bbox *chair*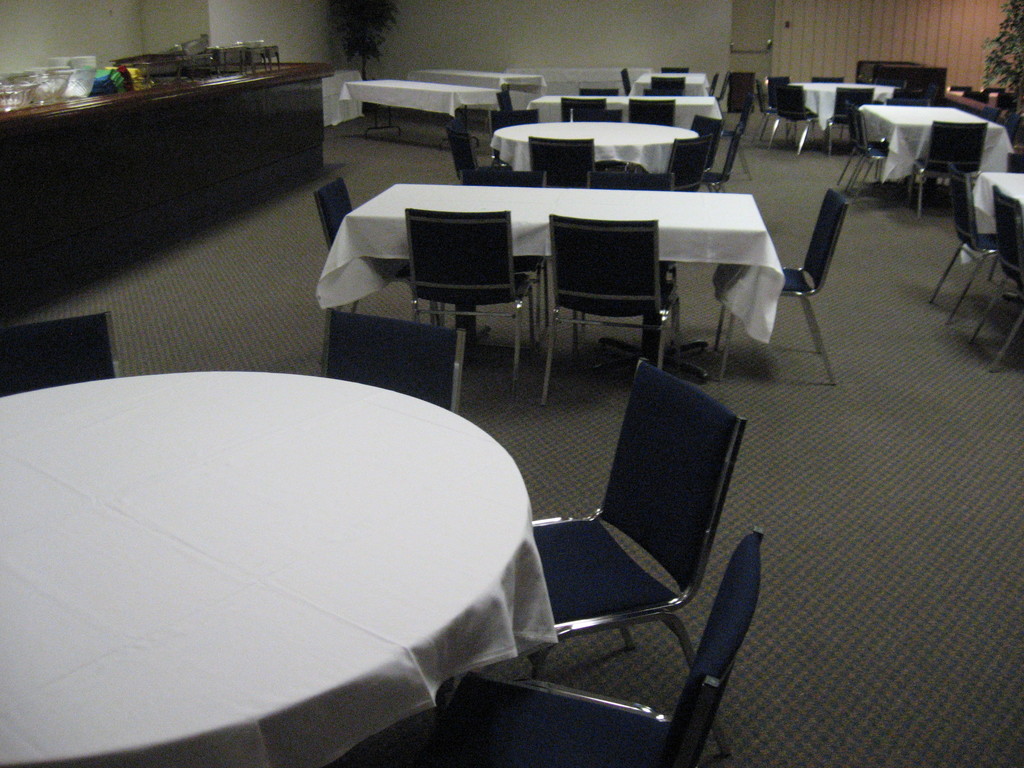
left=694, top=110, right=726, bottom=171
